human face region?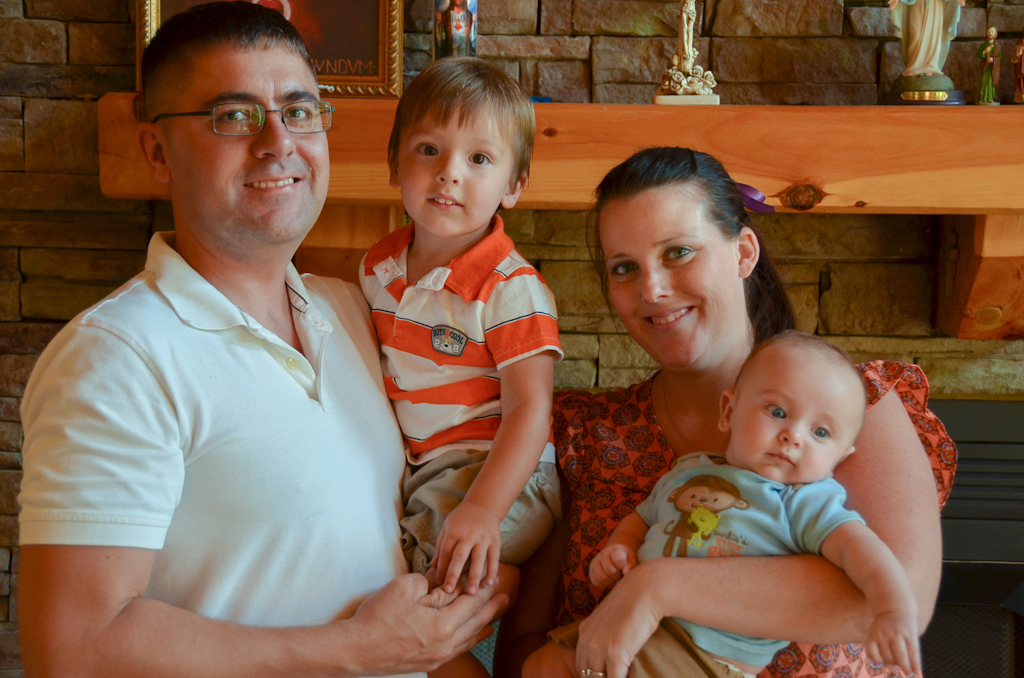
[727,360,855,486]
